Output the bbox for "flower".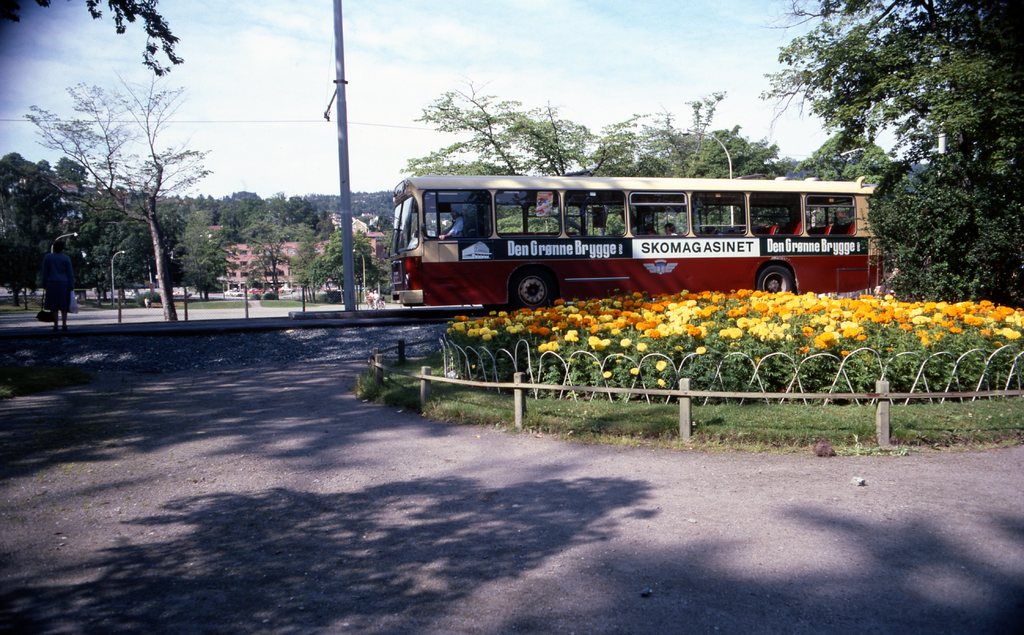
{"x1": 532, "y1": 346, "x2": 544, "y2": 353}.
